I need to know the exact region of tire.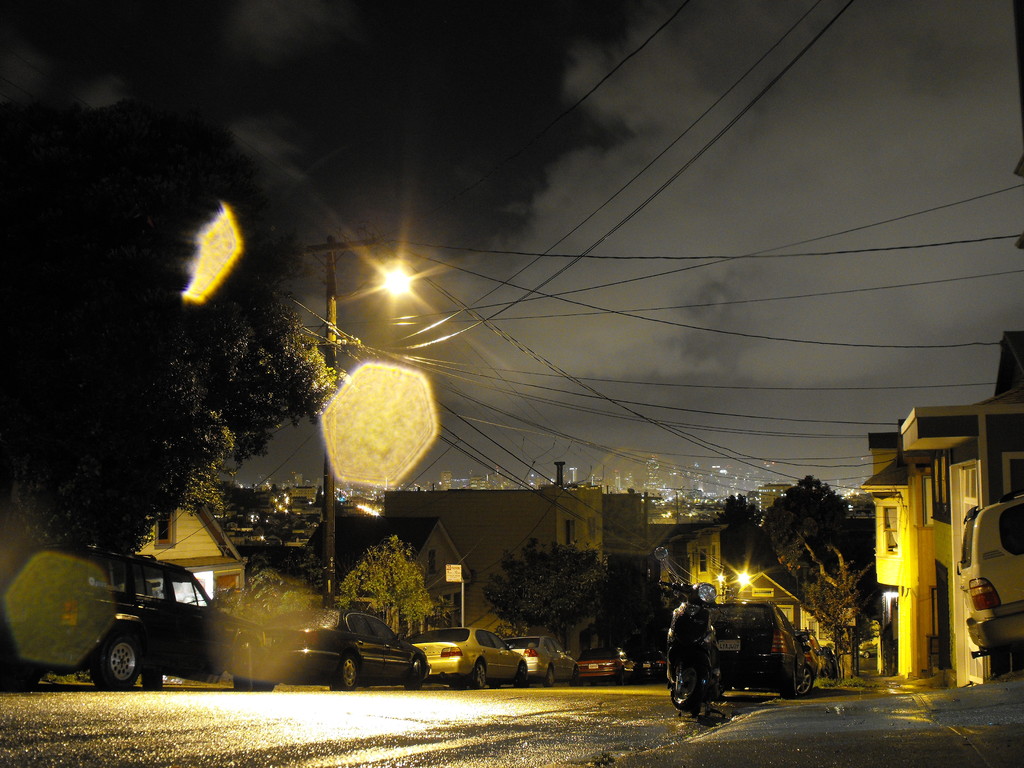
Region: <bbox>0, 666, 39, 692</bbox>.
